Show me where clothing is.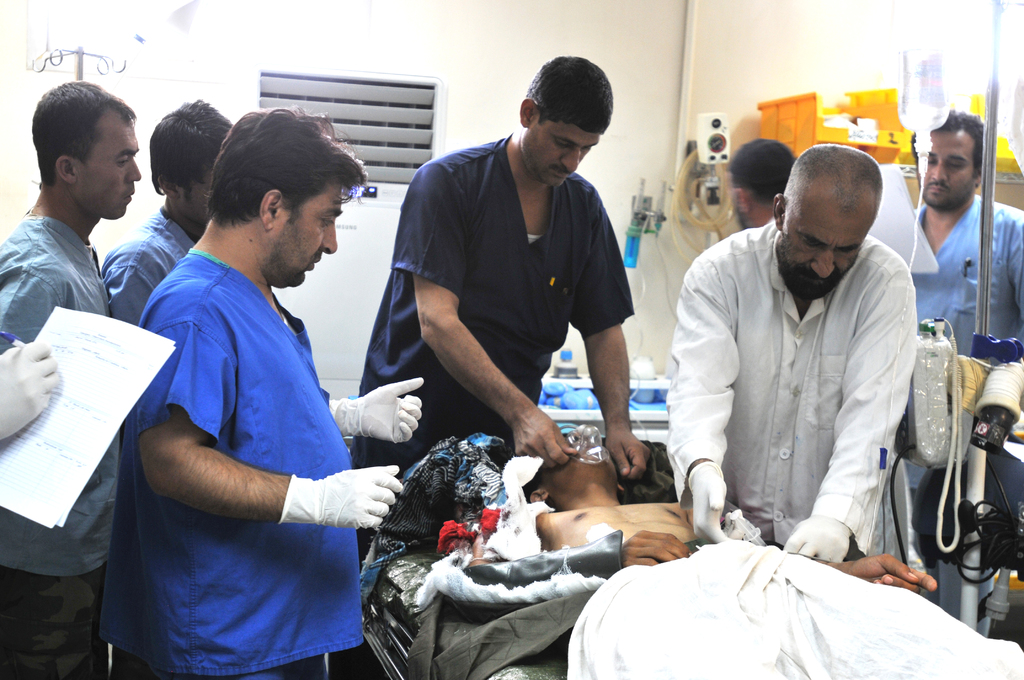
clothing is at l=90, t=247, r=368, b=679.
